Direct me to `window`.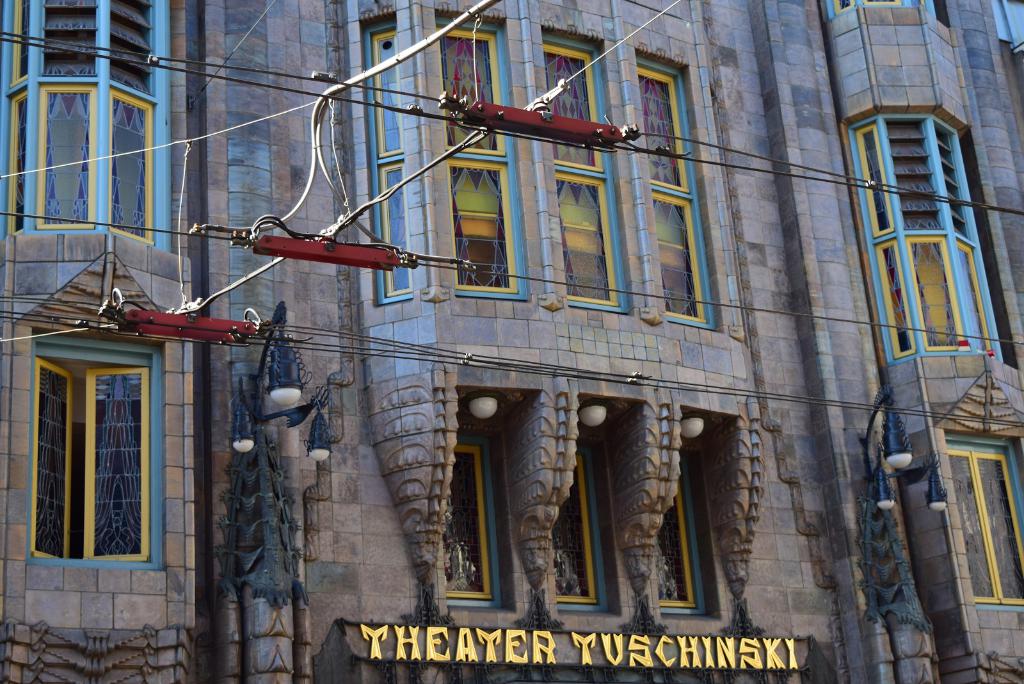
Direction: [653,456,708,616].
